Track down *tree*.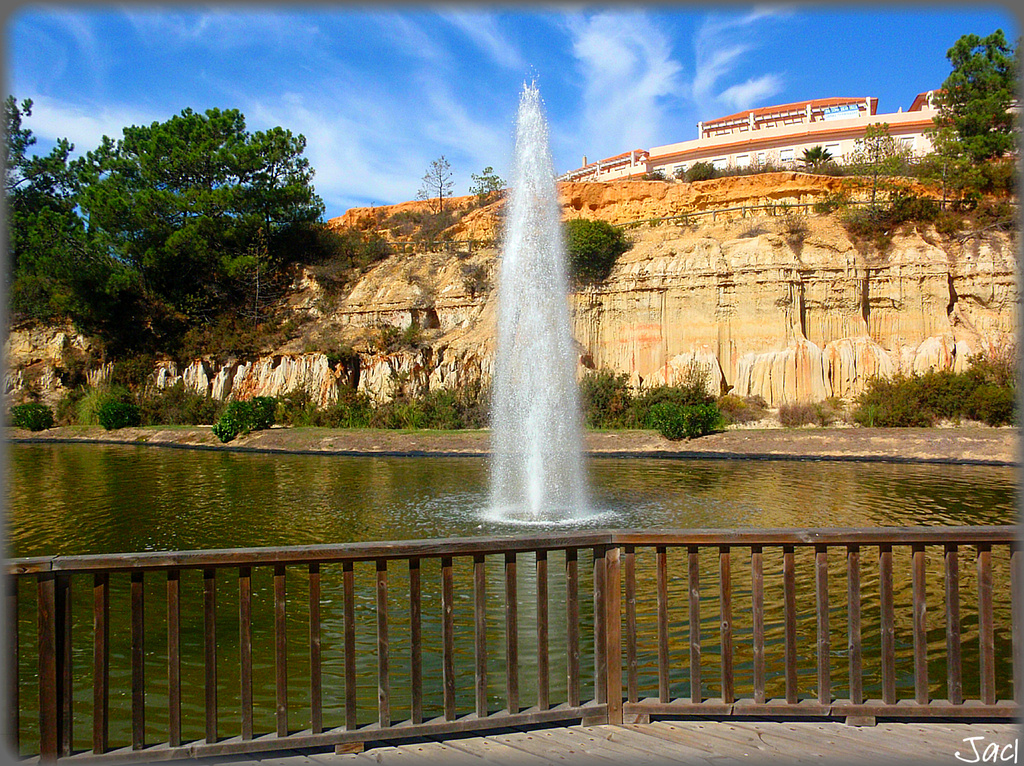
Tracked to left=559, top=216, right=633, bottom=287.
